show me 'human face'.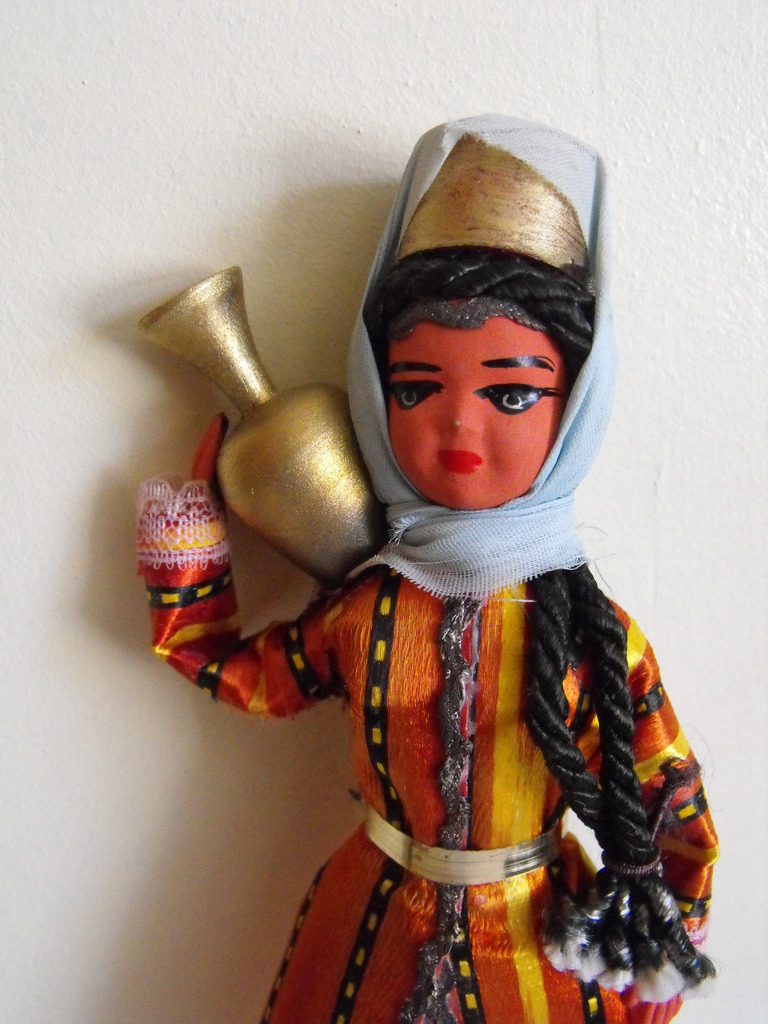
'human face' is here: (left=389, top=300, right=564, bottom=503).
